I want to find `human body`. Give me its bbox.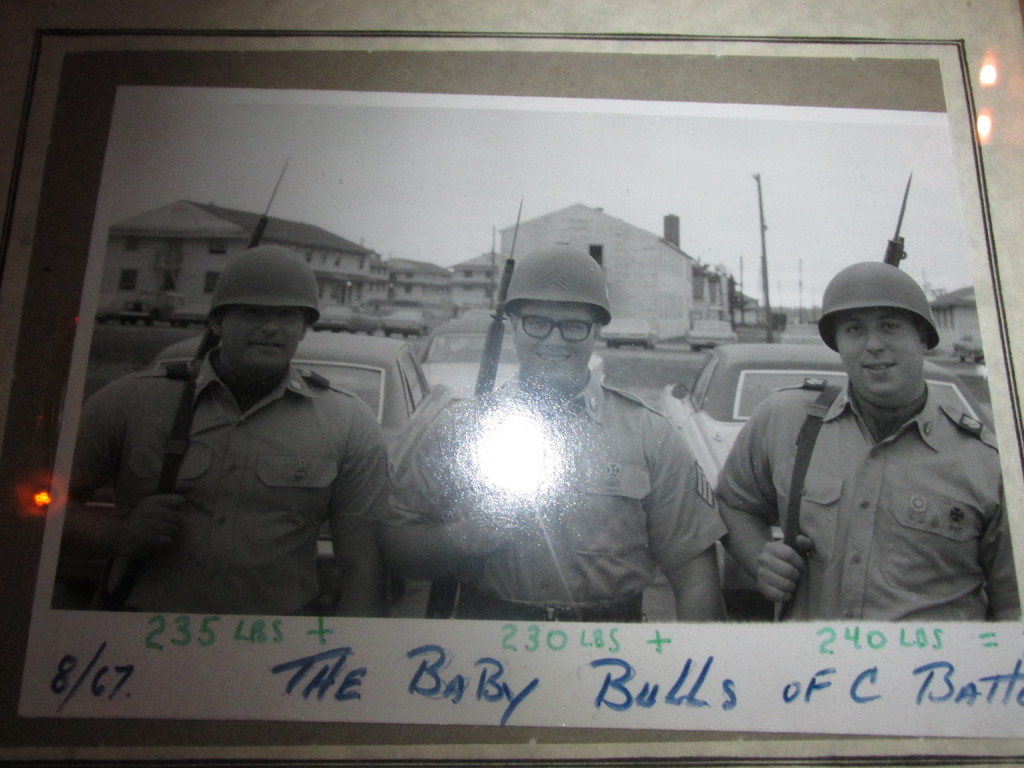
x1=403, y1=373, x2=726, y2=616.
